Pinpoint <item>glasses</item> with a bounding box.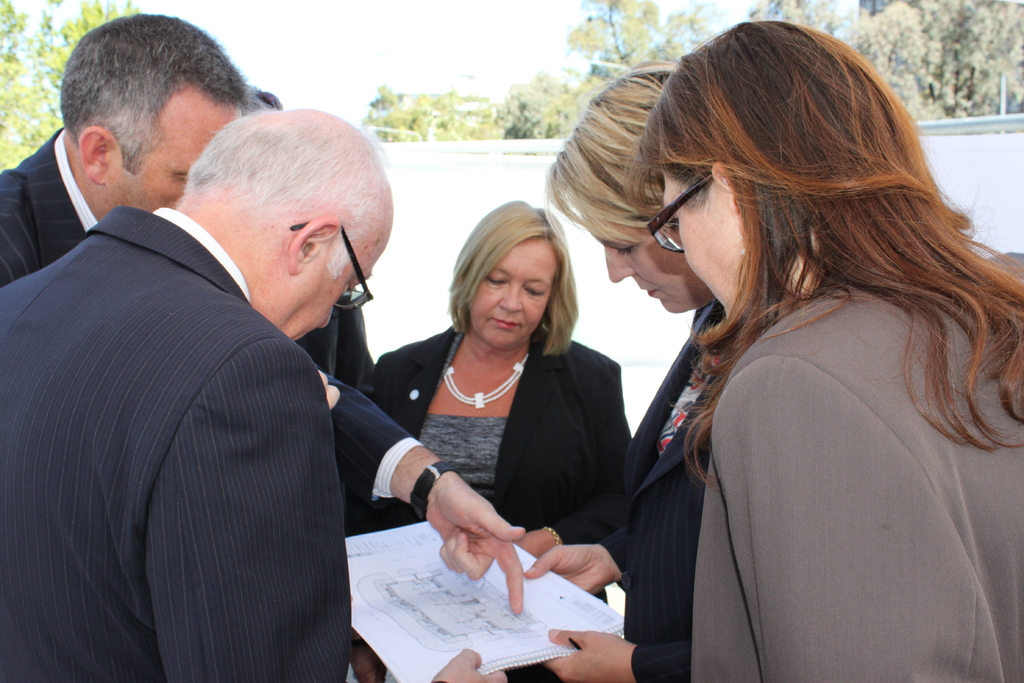
289:220:374:312.
